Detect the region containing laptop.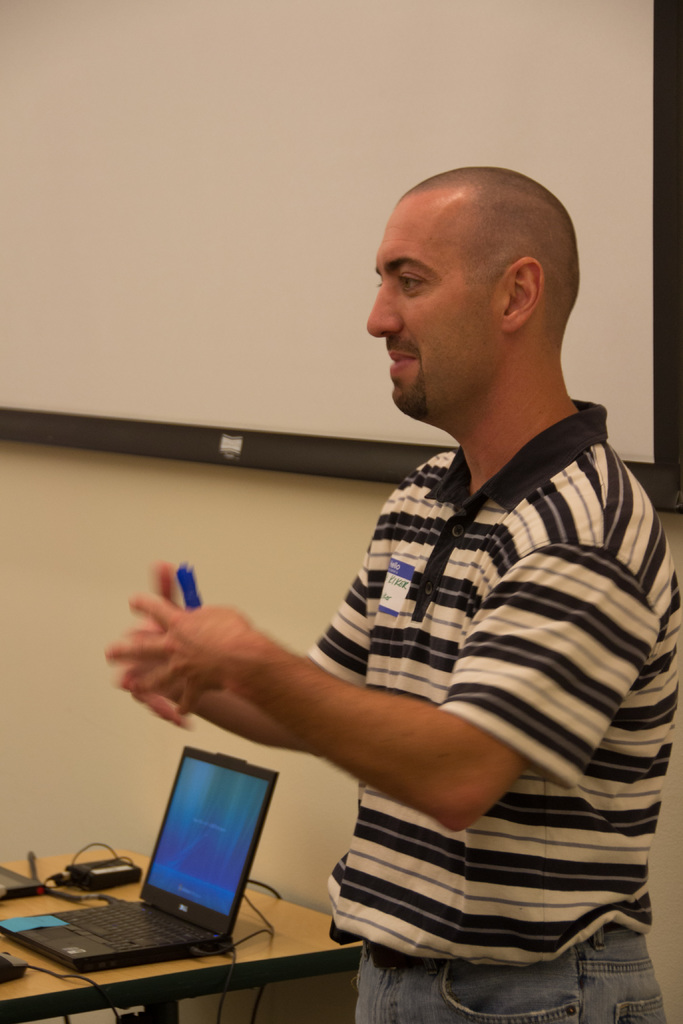
0/746/281/972.
